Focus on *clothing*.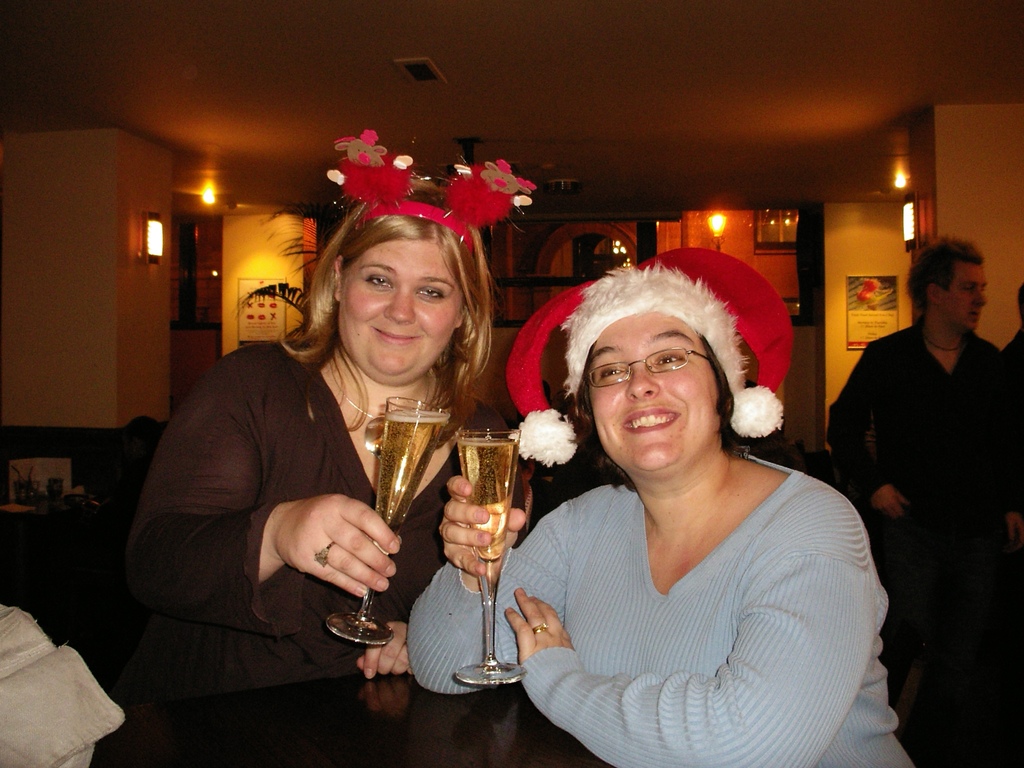
Focused at BBox(149, 332, 494, 755).
